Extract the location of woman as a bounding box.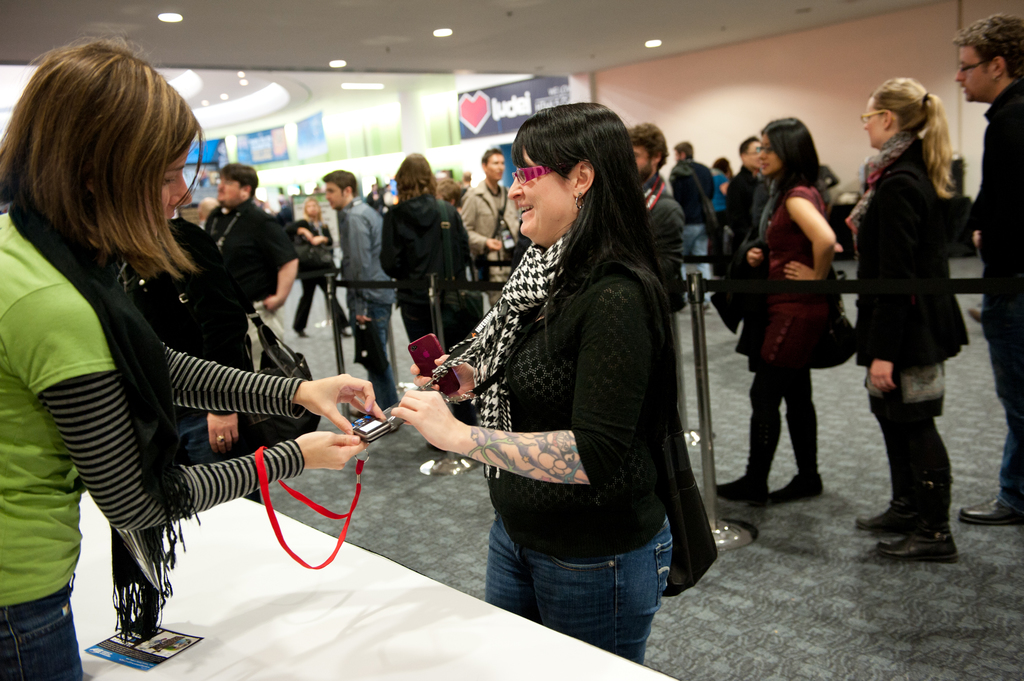
711 115 845 501.
